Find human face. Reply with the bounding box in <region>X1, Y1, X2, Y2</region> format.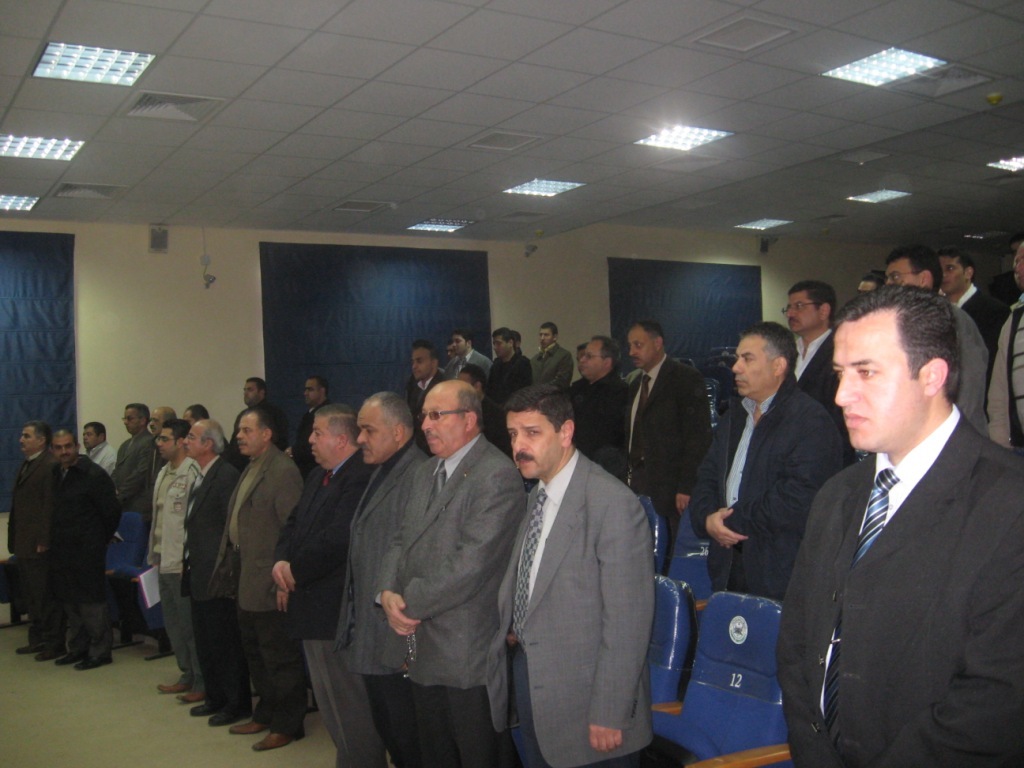
<region>494, 333, 513, 361</region>.
